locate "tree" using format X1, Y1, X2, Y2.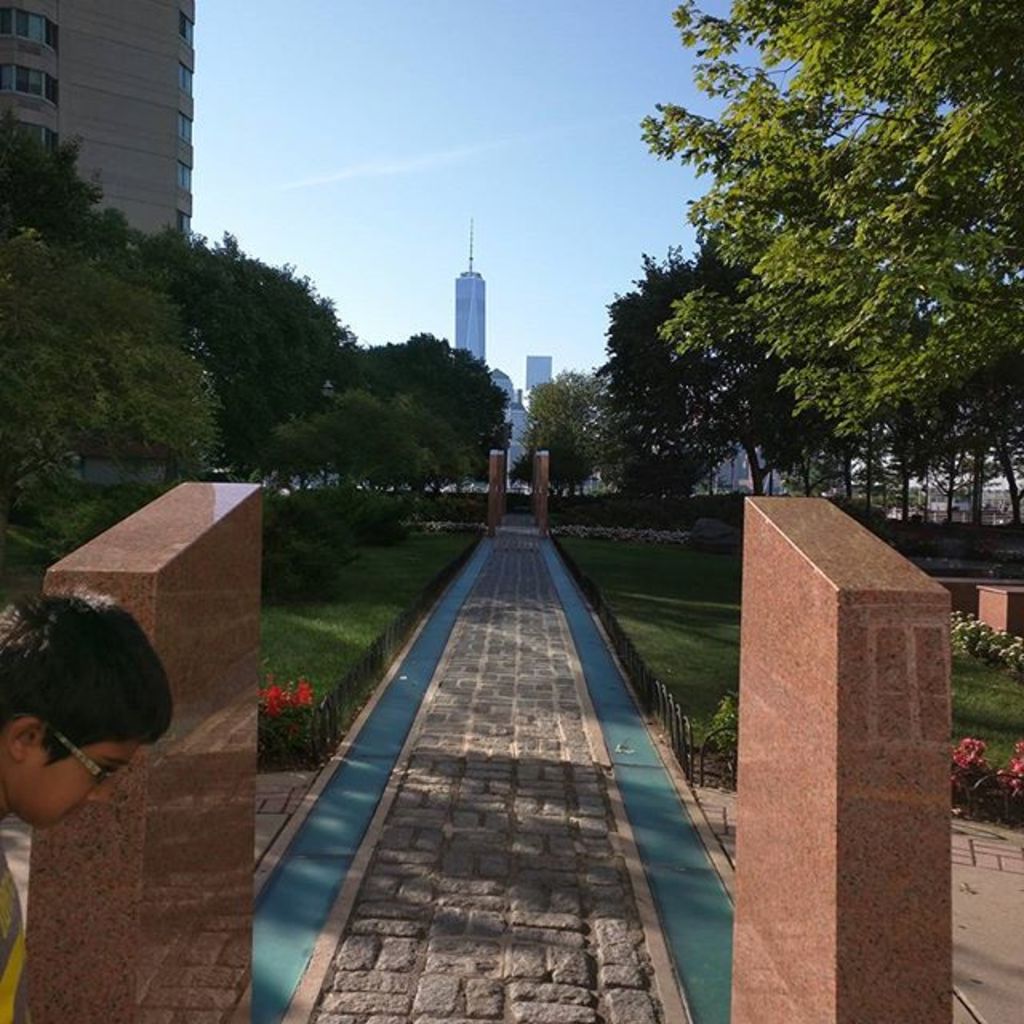
592, 235, 744, 517.
